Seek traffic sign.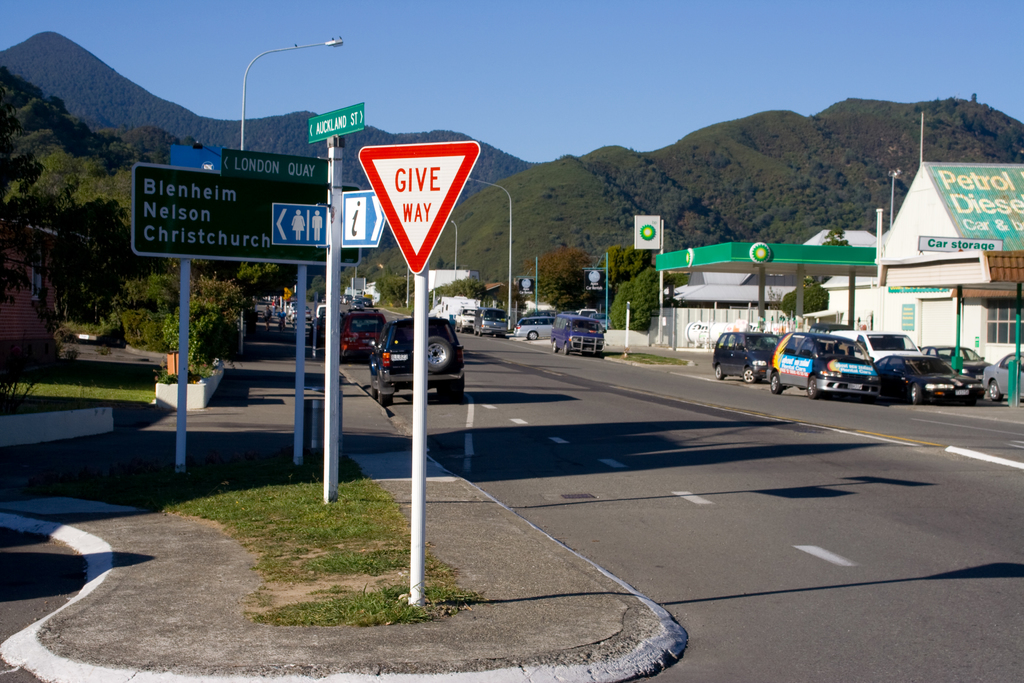
268/204/325/247.
